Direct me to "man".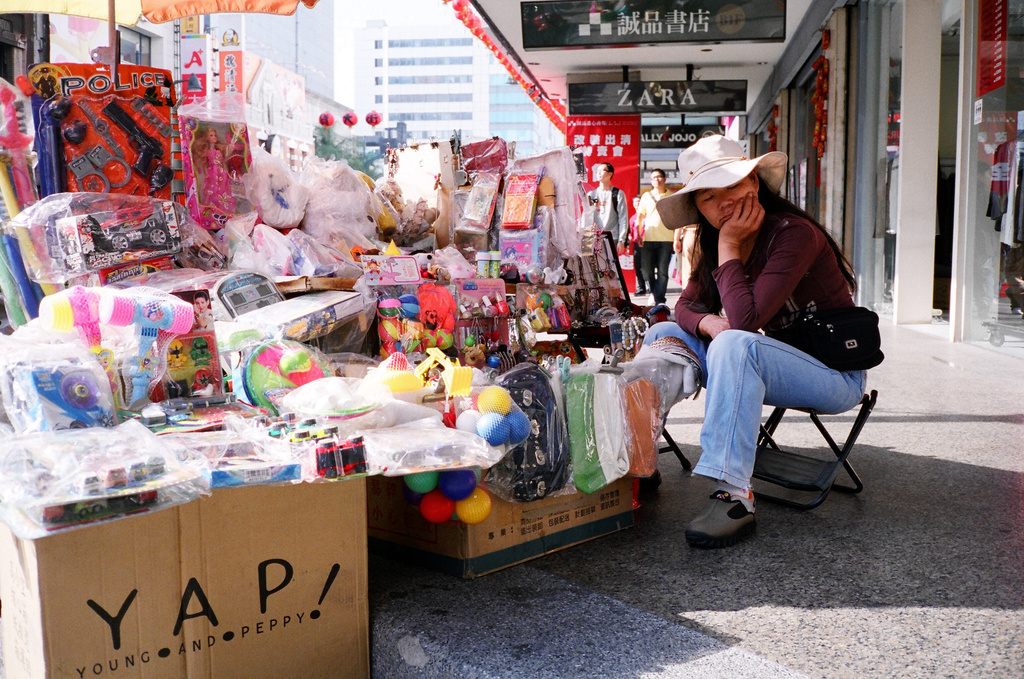
Direction: <box>224,28,237,42</box>.
